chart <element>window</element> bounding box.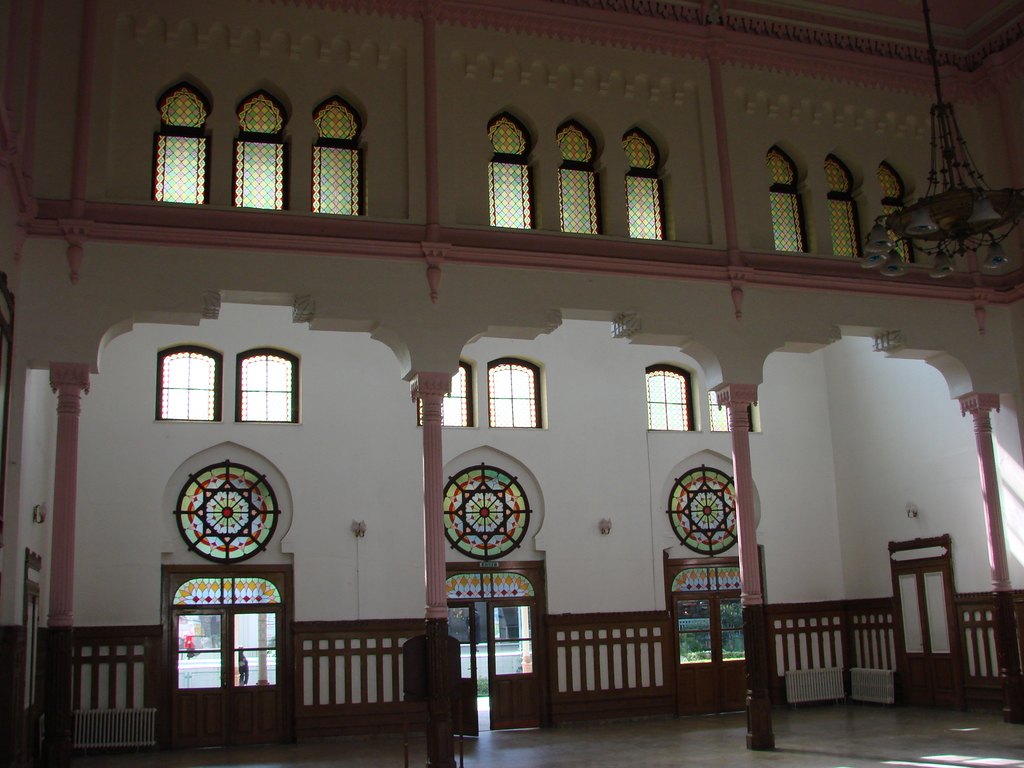
Charted: pyautogui.locateOnScreen(166, 557, 288, 706).
